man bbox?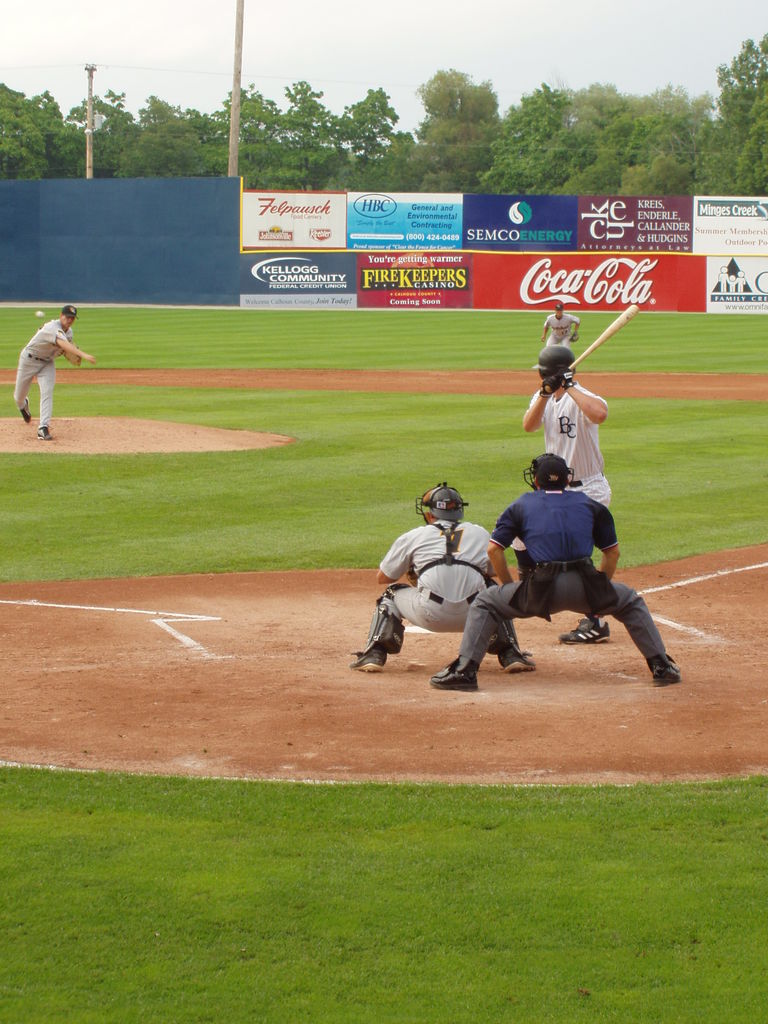
left=434, top=449, right=686, bottom=685
